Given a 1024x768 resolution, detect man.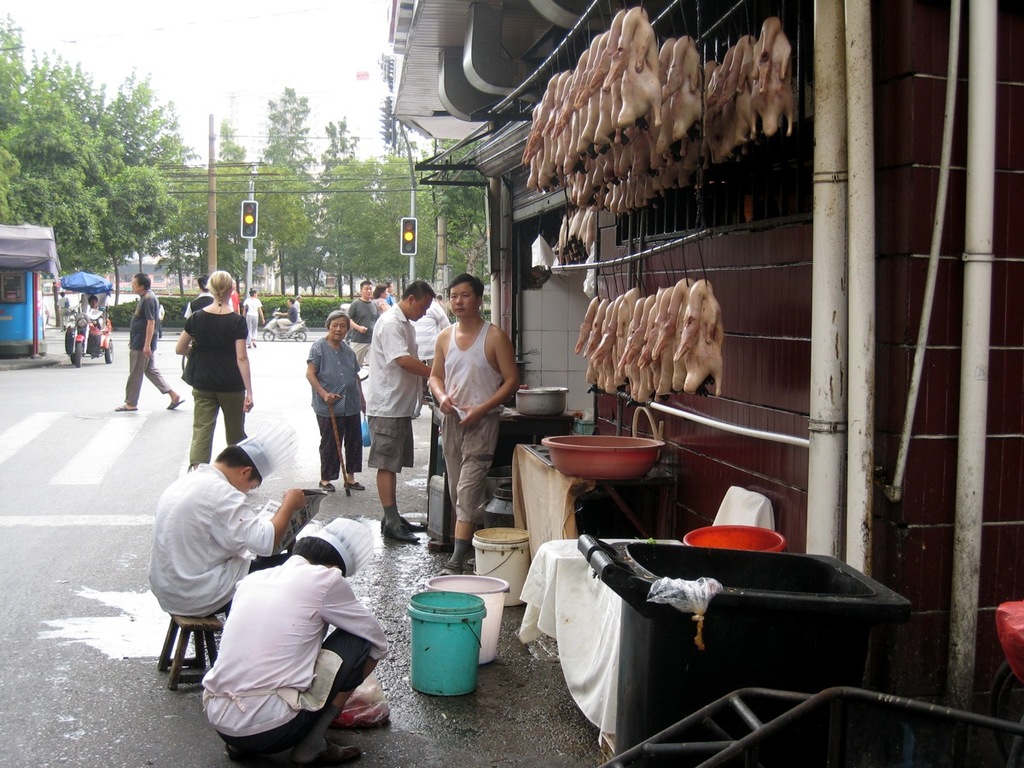
[346, 278, 381, 366].
